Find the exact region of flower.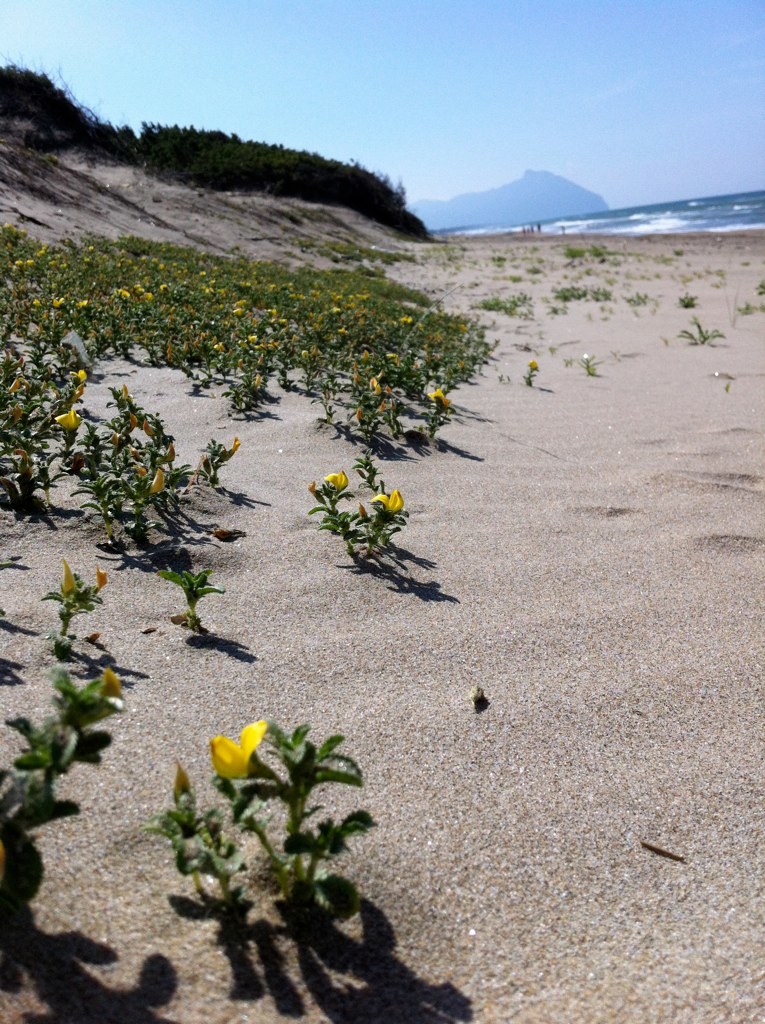
Exact region: [x1=206, y1=716, x2=267, y2=777].
